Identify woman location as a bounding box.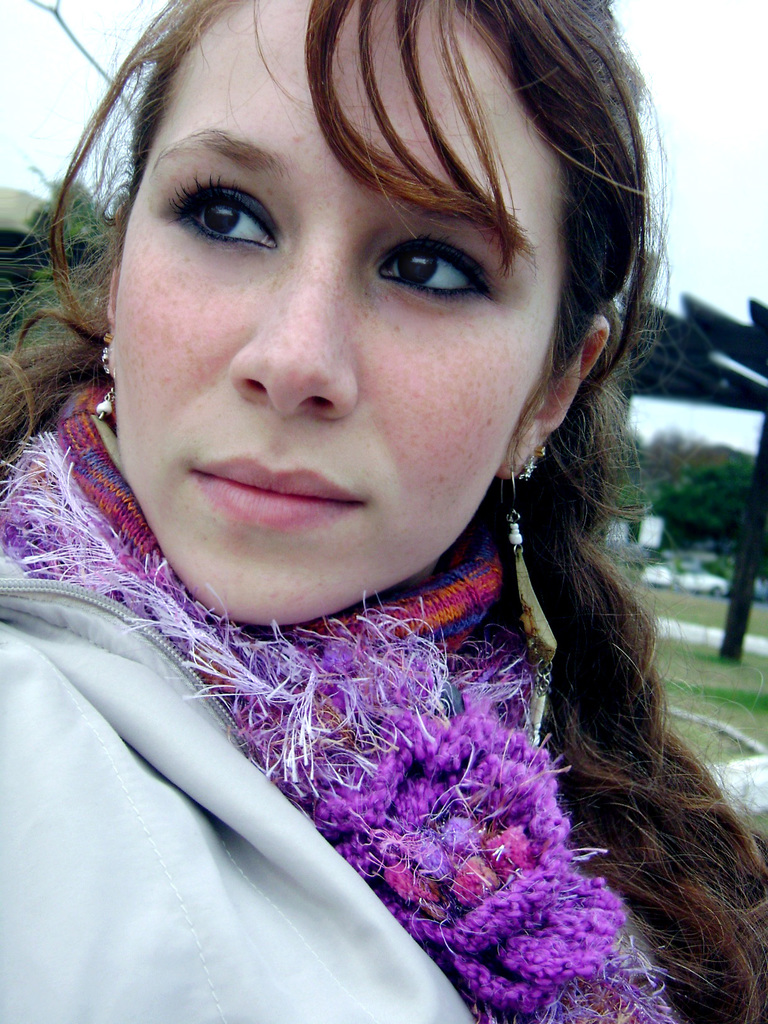
(left=0, top=0, right=767, bottom=970).
